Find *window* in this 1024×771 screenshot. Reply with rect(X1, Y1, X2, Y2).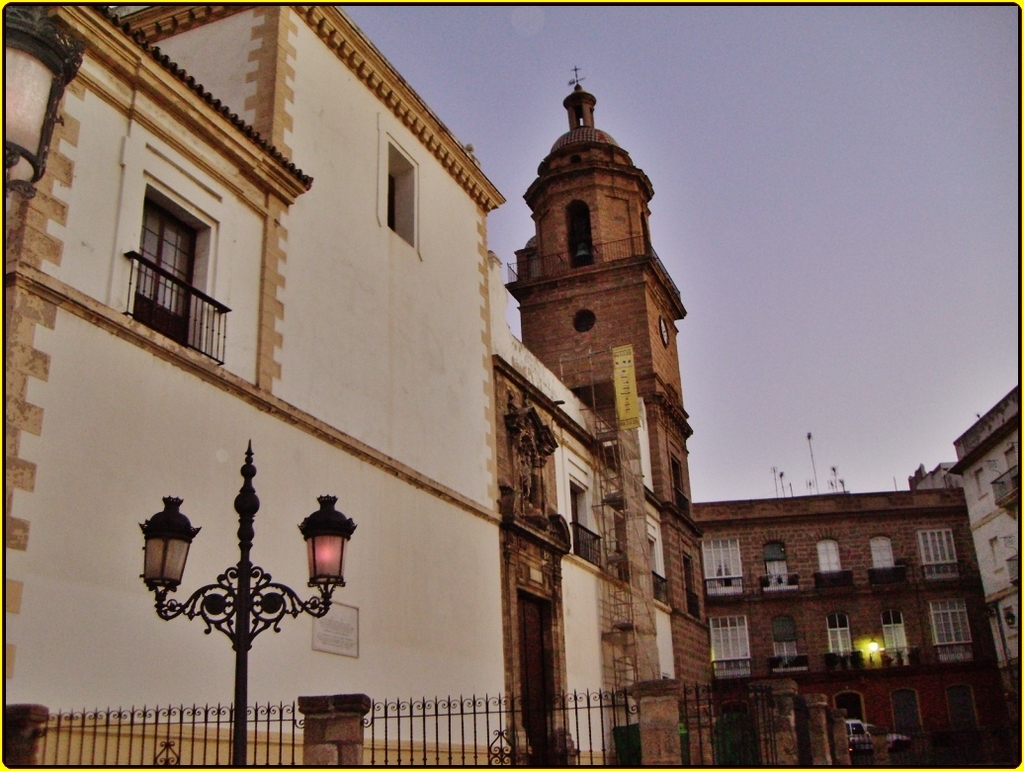
rect(702, 532, 742, 596).
